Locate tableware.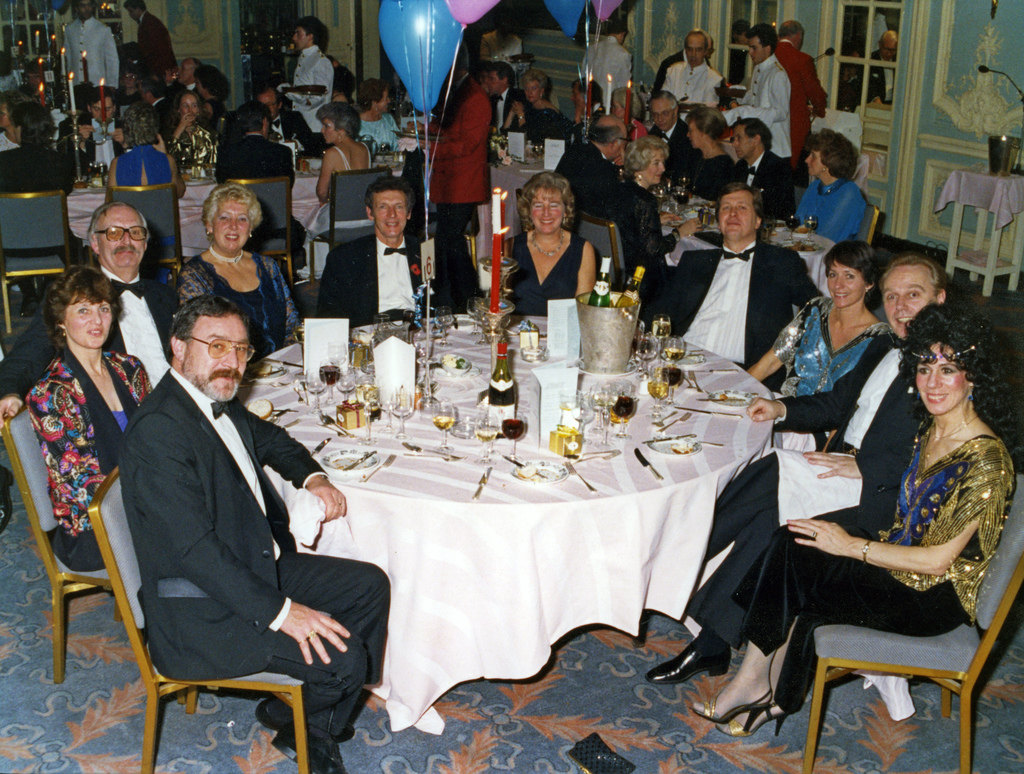
Bounding box: pyautogui.locateOnScreen(356, 451, 396, 480).
